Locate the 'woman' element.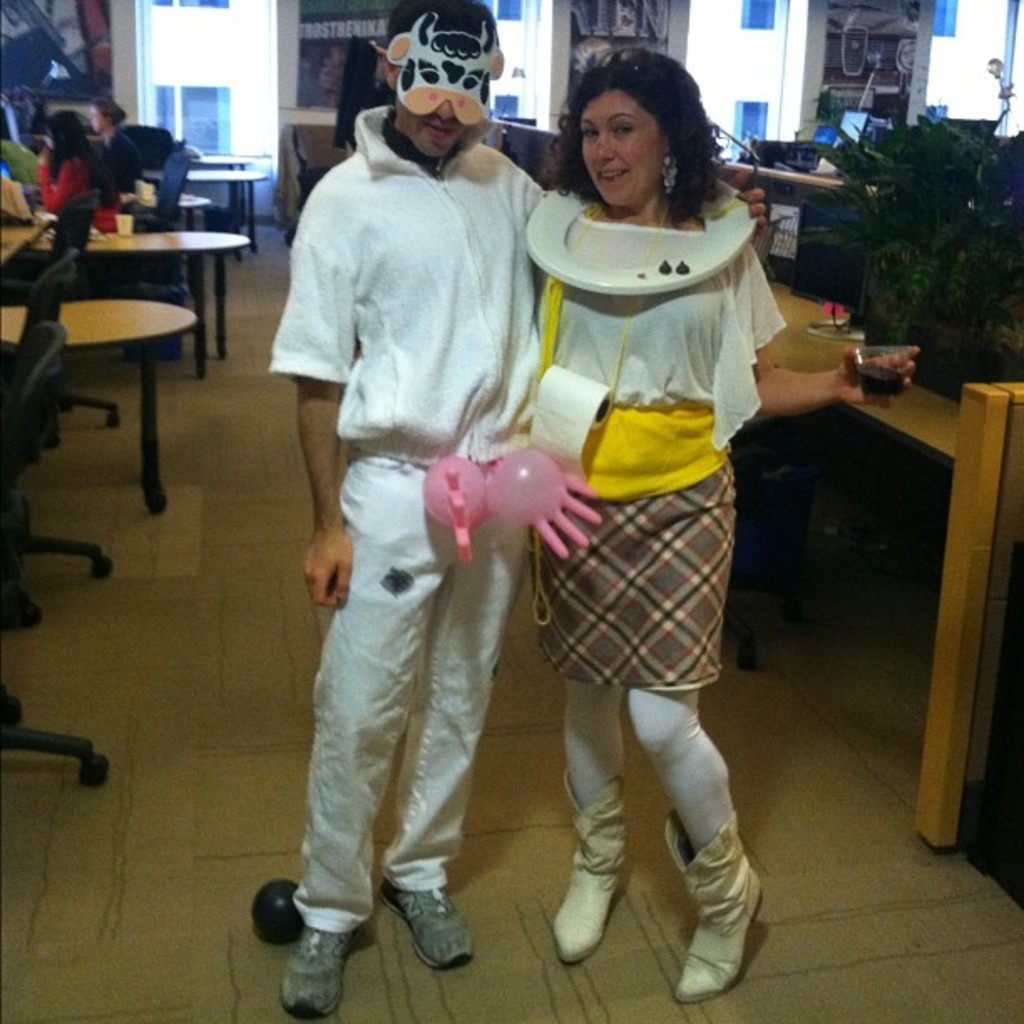
Element bbox: BBox(32, 112, 132, 228).
